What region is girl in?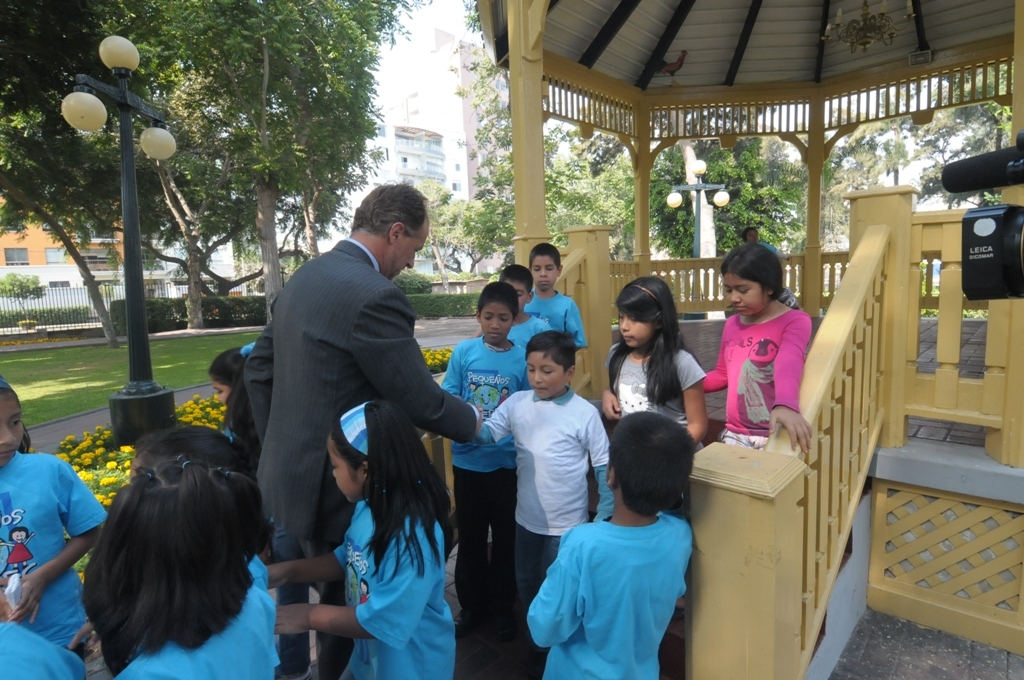
Rect(0, 371, 107, 657).
